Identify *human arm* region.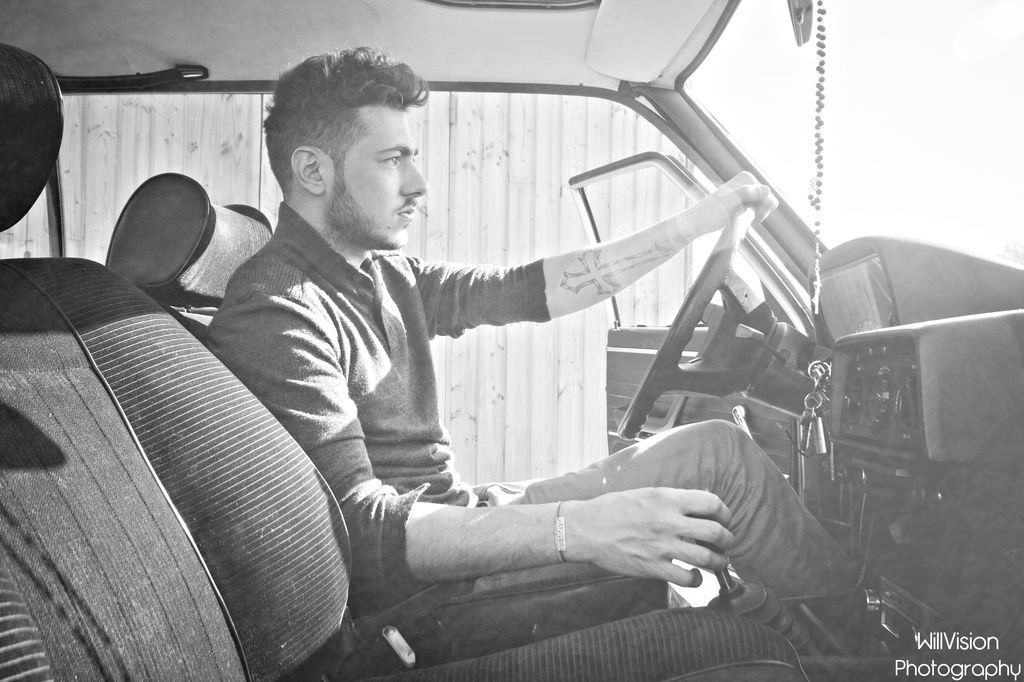
Region: locate(231, 304, 740, 592).
